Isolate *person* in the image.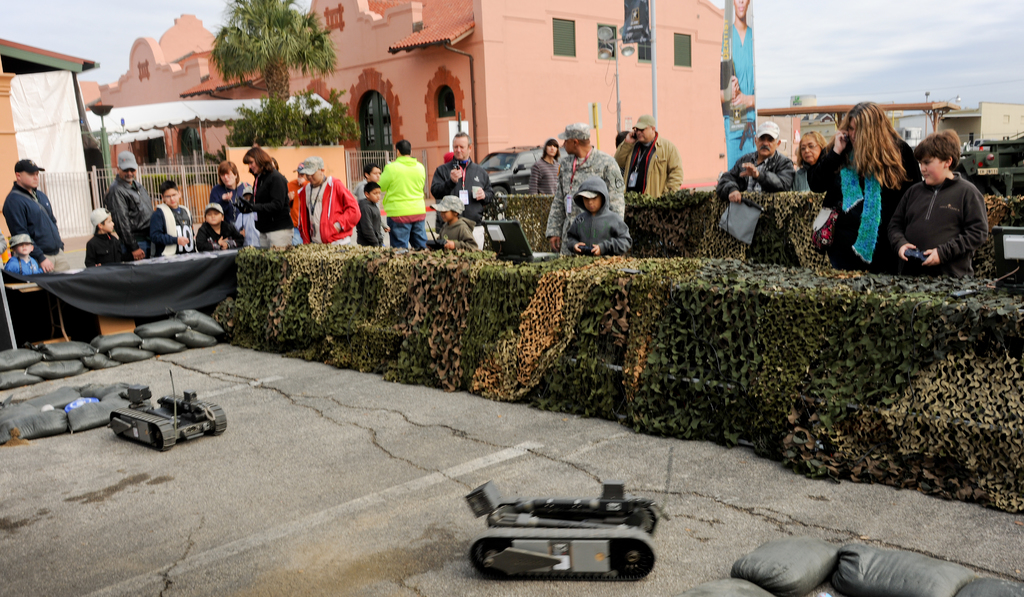
Isolated region: region(882, 136, 989, 282).
